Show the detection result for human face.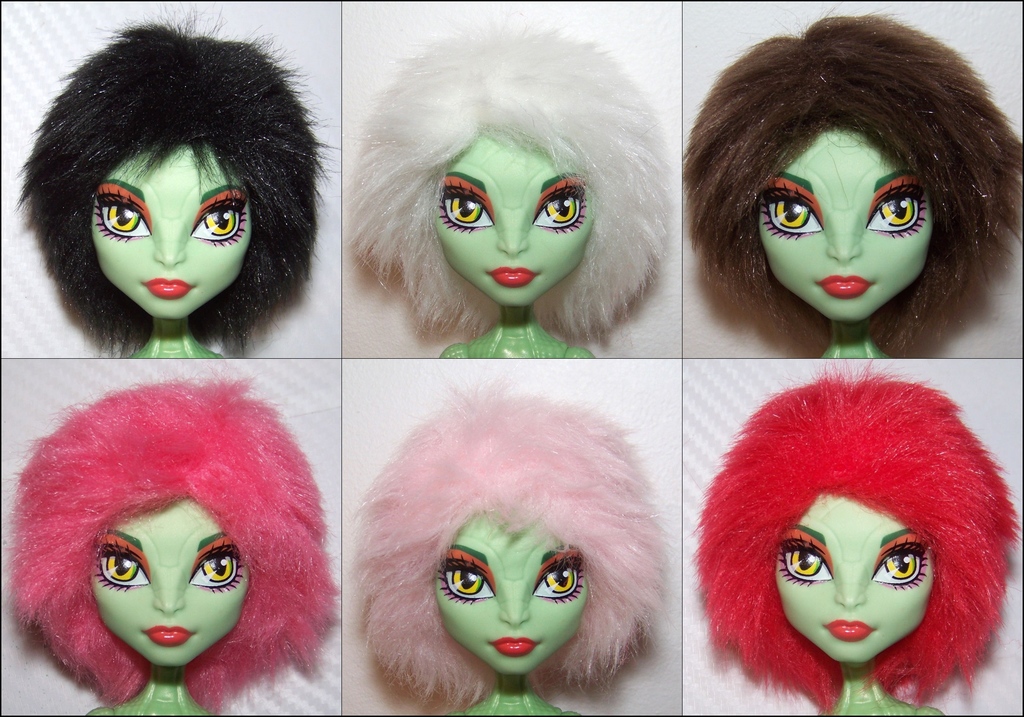
(left=434, top=129, right=595, bottom=309).
